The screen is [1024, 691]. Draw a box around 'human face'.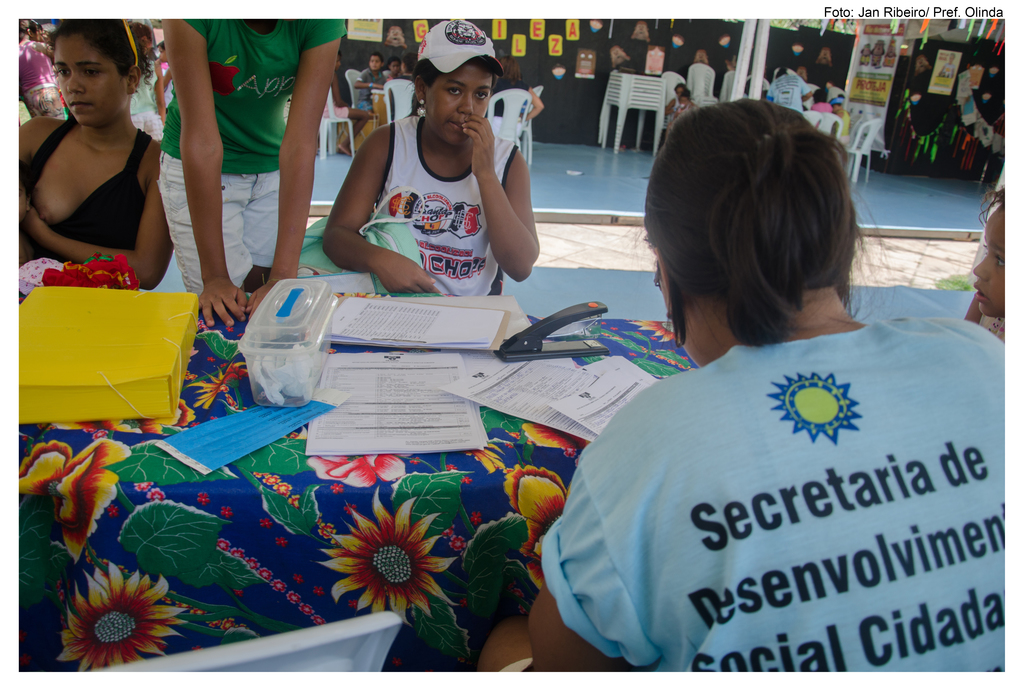
bbox=[52, 26, 134, 122].
